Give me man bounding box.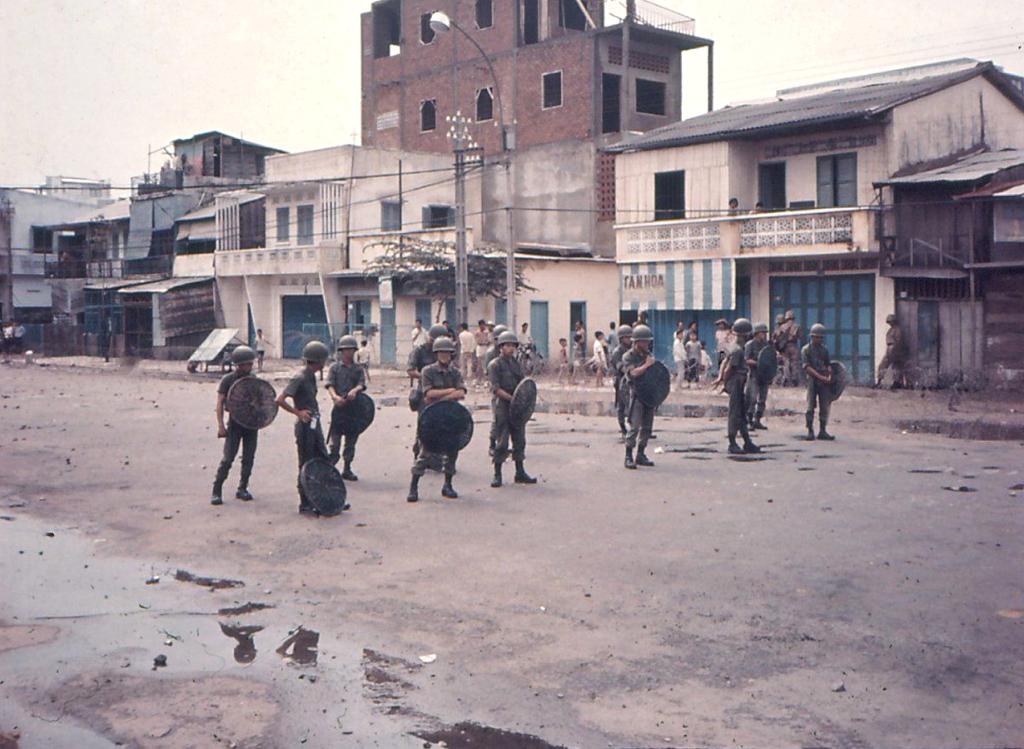
BBox(715, 319, 735, 379).
